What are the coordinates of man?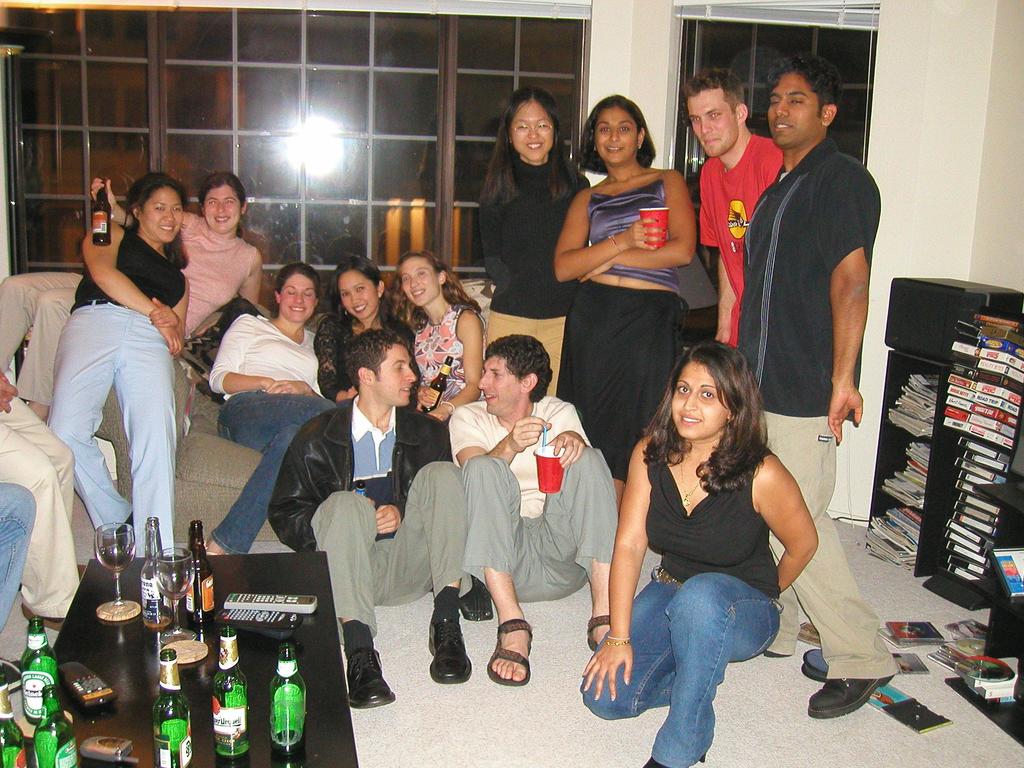
BBox(742, 56, 900, 715).
